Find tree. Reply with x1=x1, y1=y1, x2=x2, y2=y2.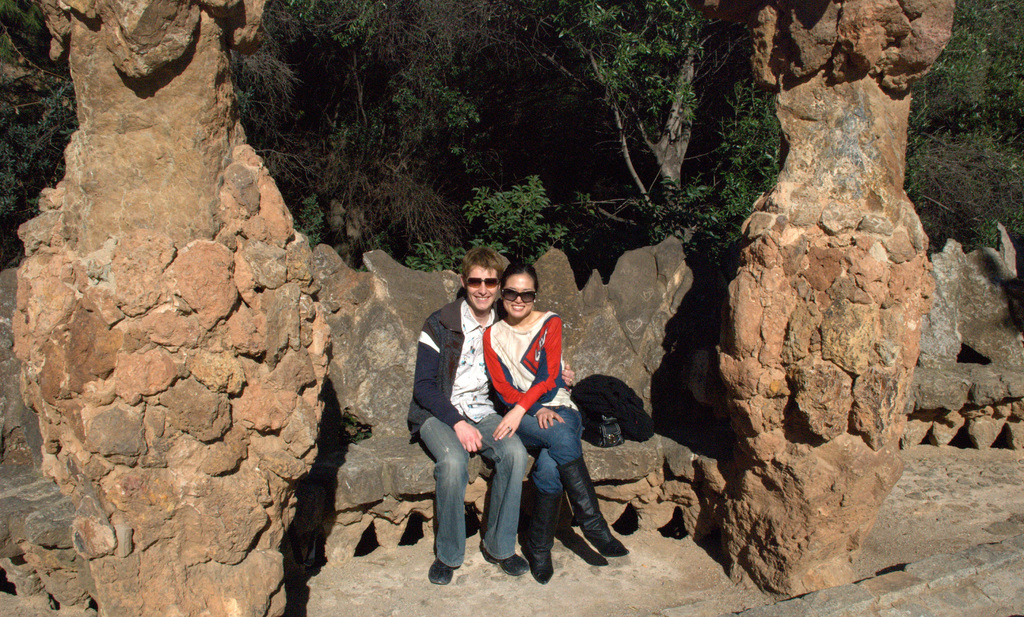
x1=911, y1=0, x2=1023, y2=314.
